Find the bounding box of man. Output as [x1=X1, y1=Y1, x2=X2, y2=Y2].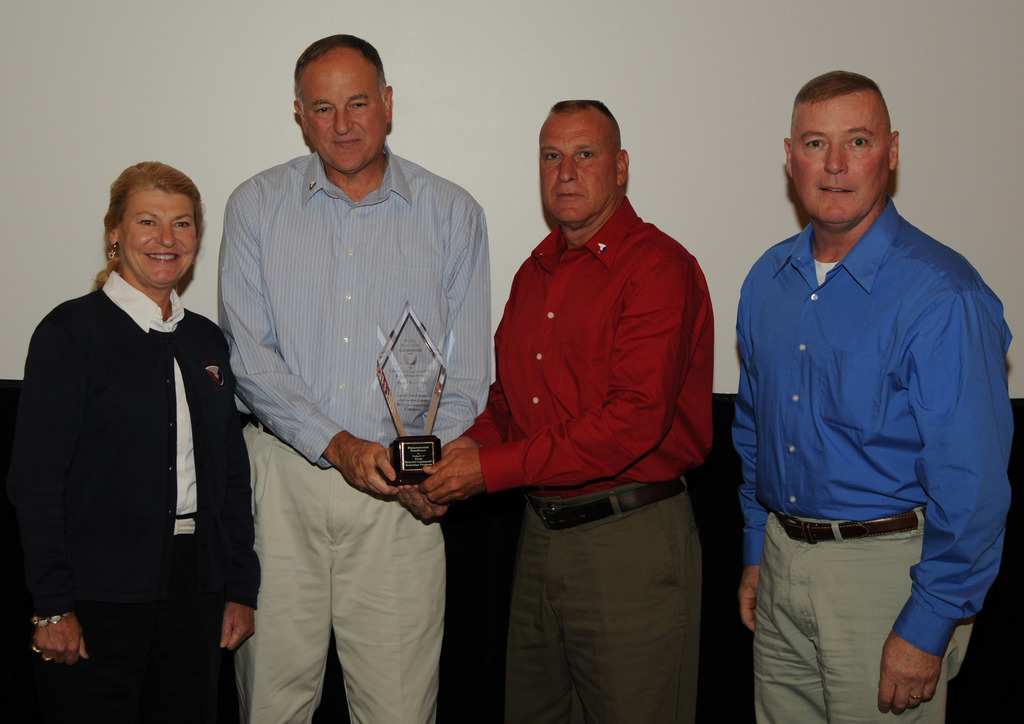
[x1=212, y1=29, x2=492, y2=723].
